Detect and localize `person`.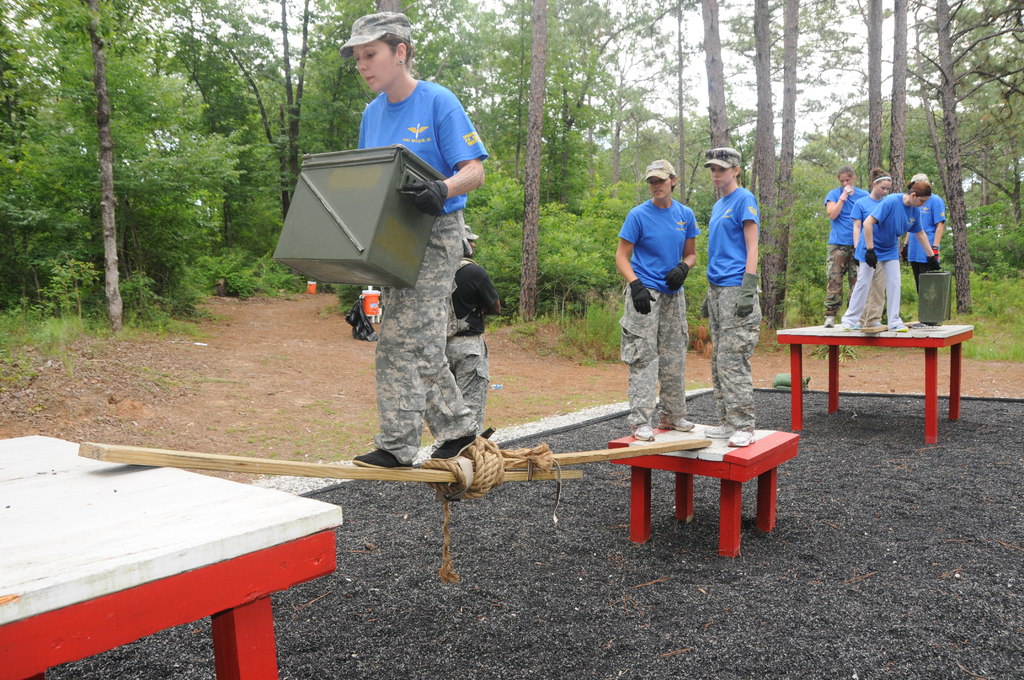
Localized at {"left": 903, "top": 175, "right": 941, "bottom": 311}.
